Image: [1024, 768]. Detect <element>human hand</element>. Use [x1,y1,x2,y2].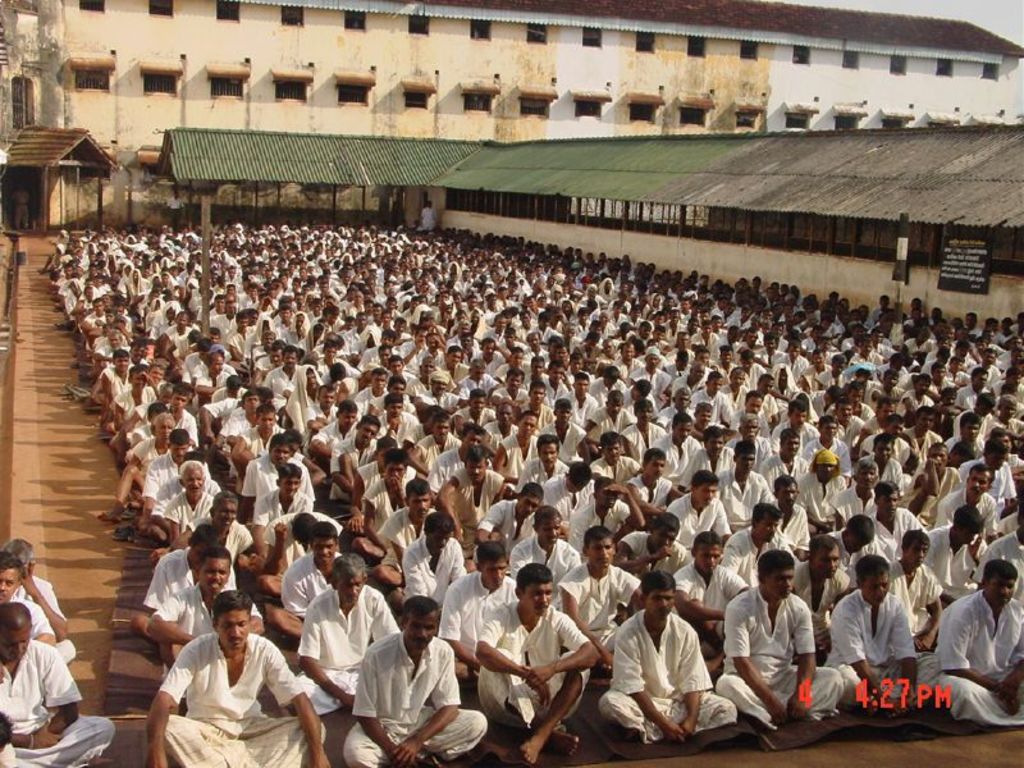
[273,521,285,547].
